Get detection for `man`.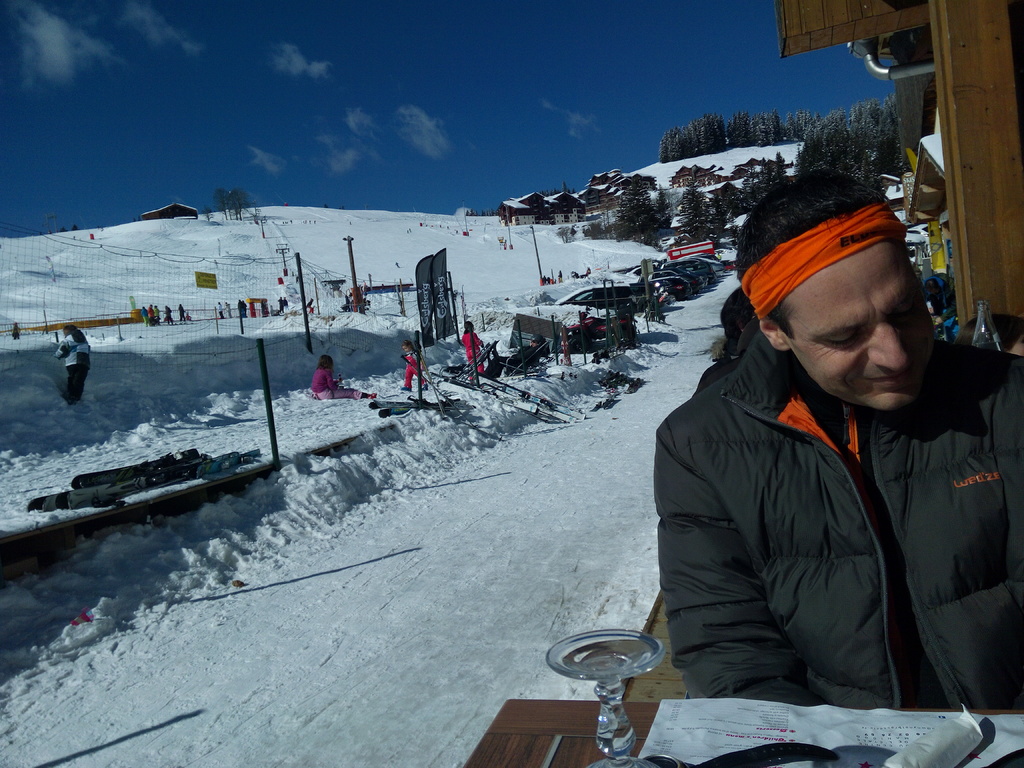
Detection: [51,314,86,412].
